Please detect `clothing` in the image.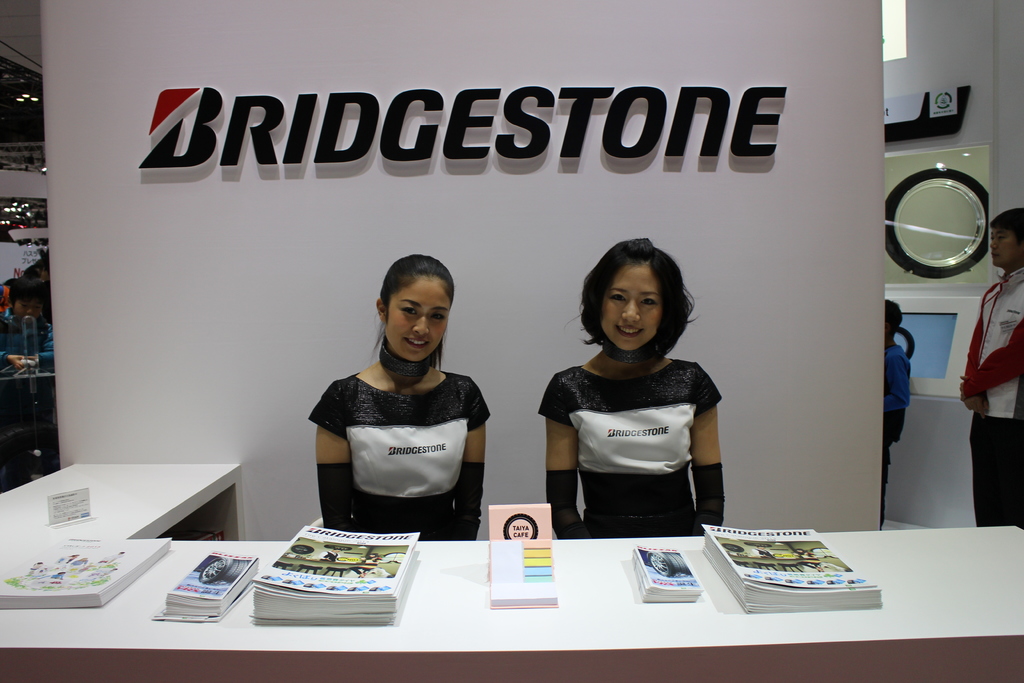
region(881, 345, 905, 481).
